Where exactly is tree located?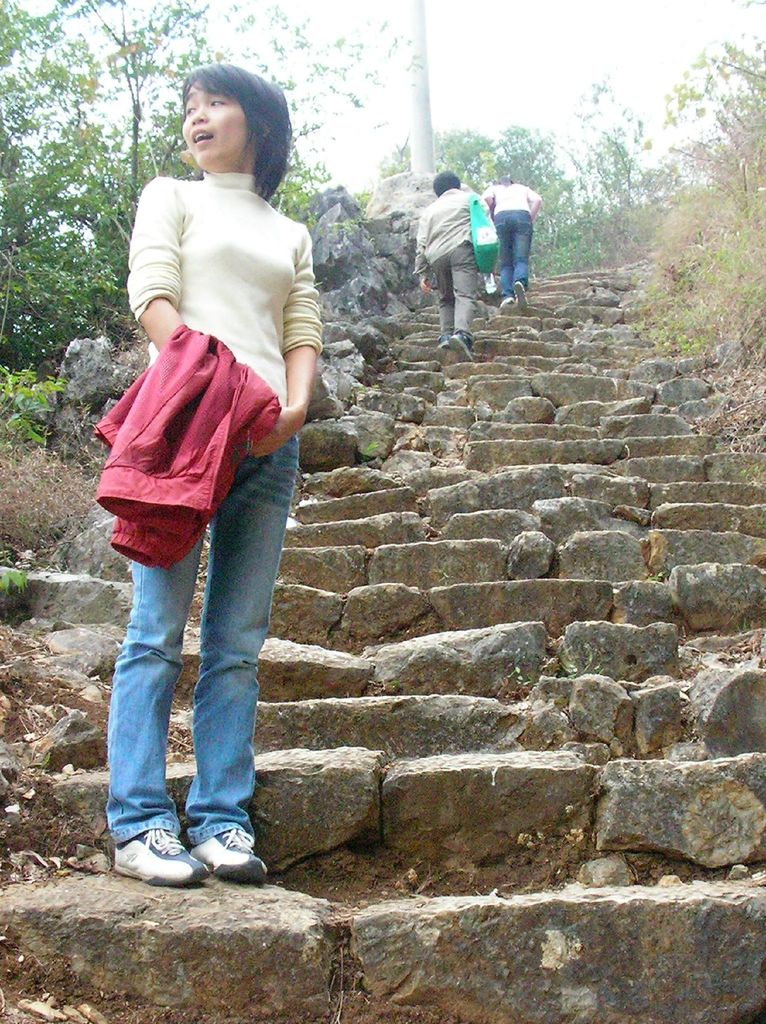
Its bounding box is l=0, t=3, r=414, b=370.
